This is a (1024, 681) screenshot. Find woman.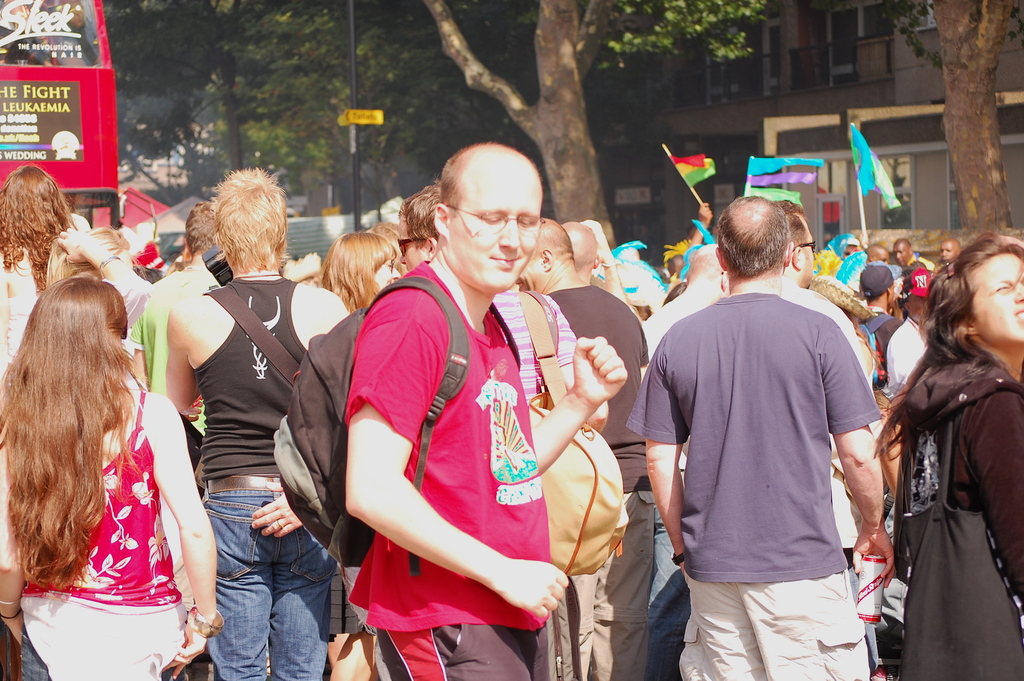
Bounding box: Rect(0, 272, 220, 680).
